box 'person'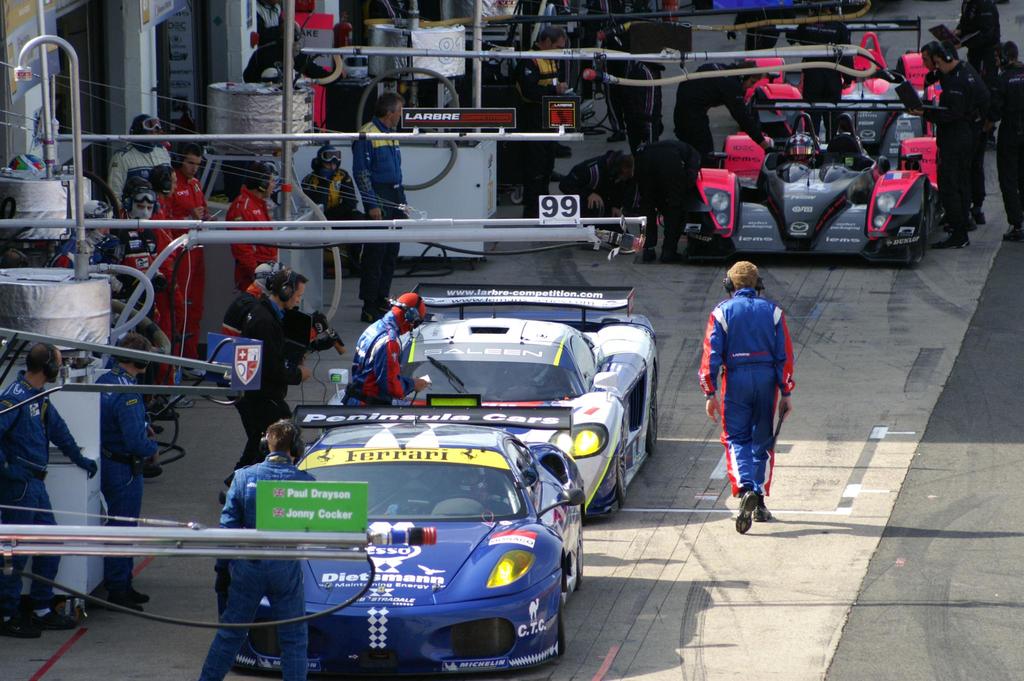
(x1=671, y1=56, x2=775, y2=173)
